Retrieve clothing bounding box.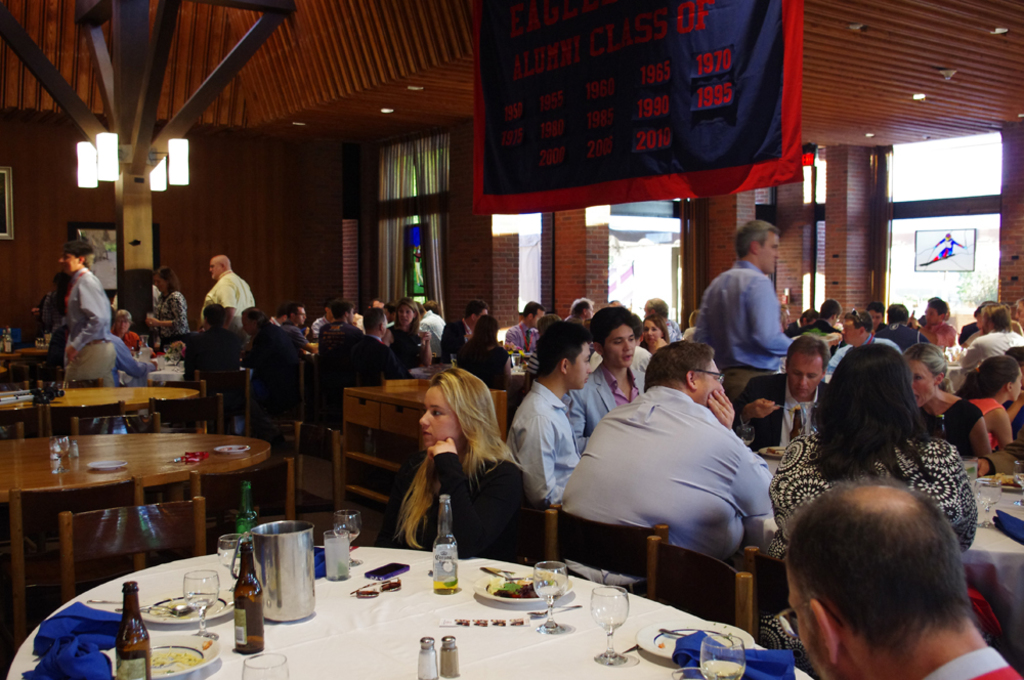
Bounding box: box(482, 382, 590, 505).
